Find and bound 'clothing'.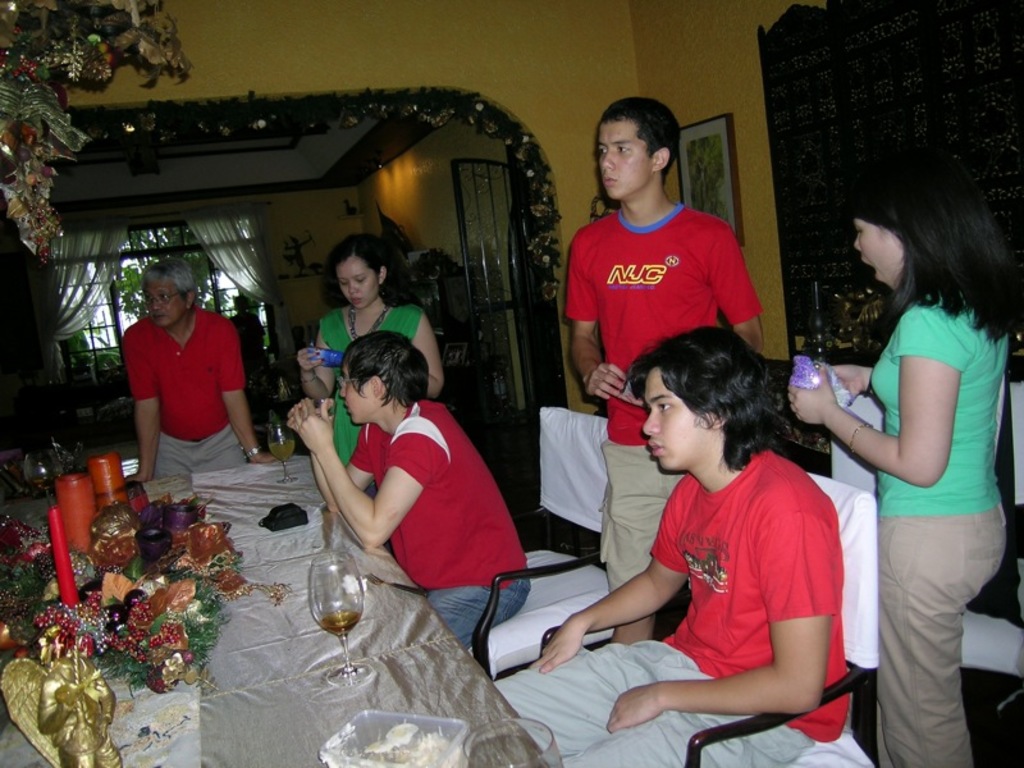
Bound: (119, 319, 237, 462).
